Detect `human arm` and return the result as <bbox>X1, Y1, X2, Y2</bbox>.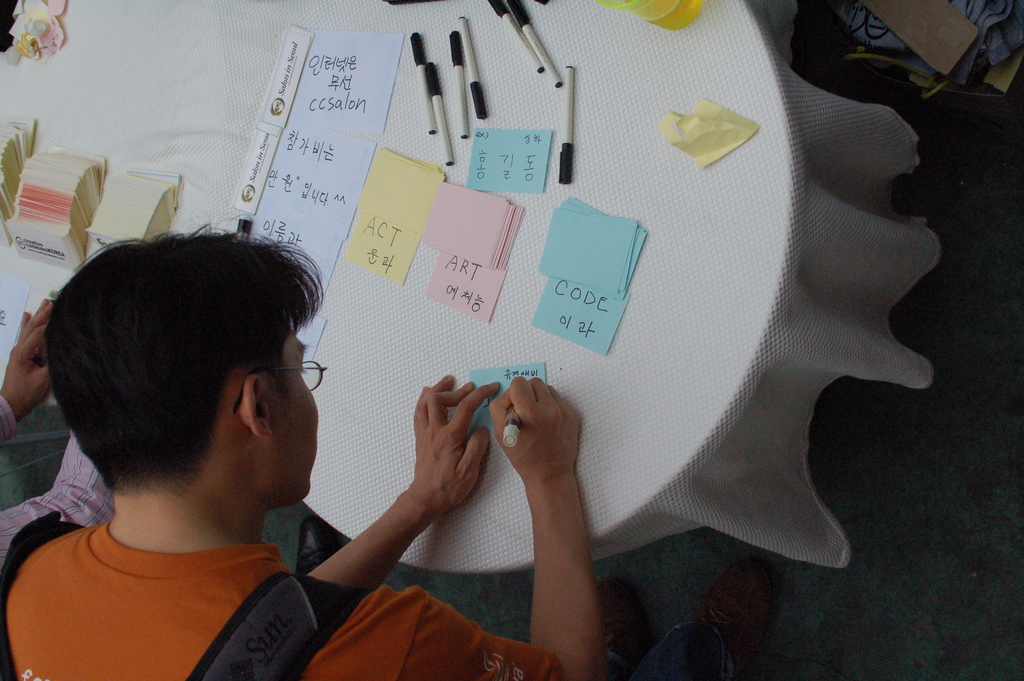
<bbox>444, 359, 613, 669</bbox>.
